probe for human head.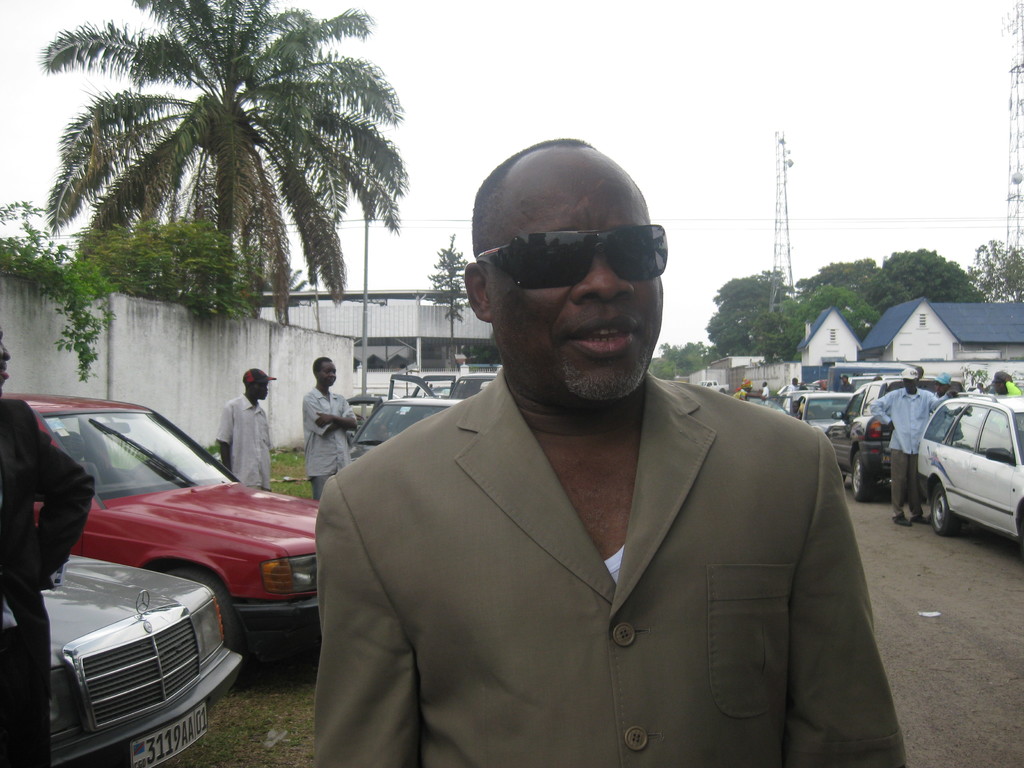
Probe result: box=[462, 138, 671, 406].
